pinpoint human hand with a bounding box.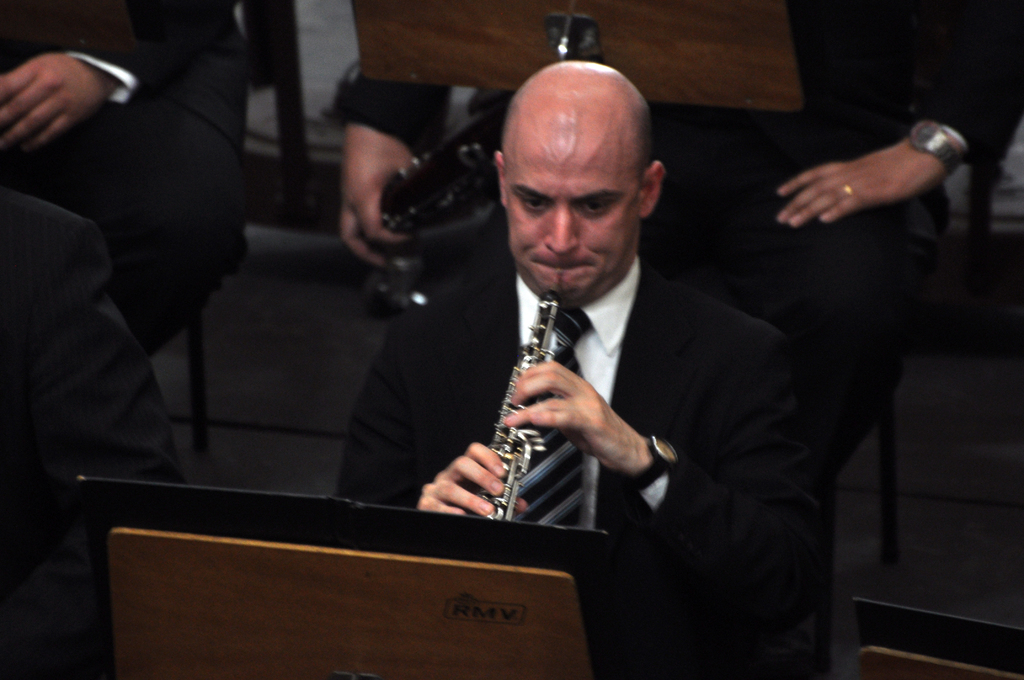
<region>505, 360, 645, 471</region>.
